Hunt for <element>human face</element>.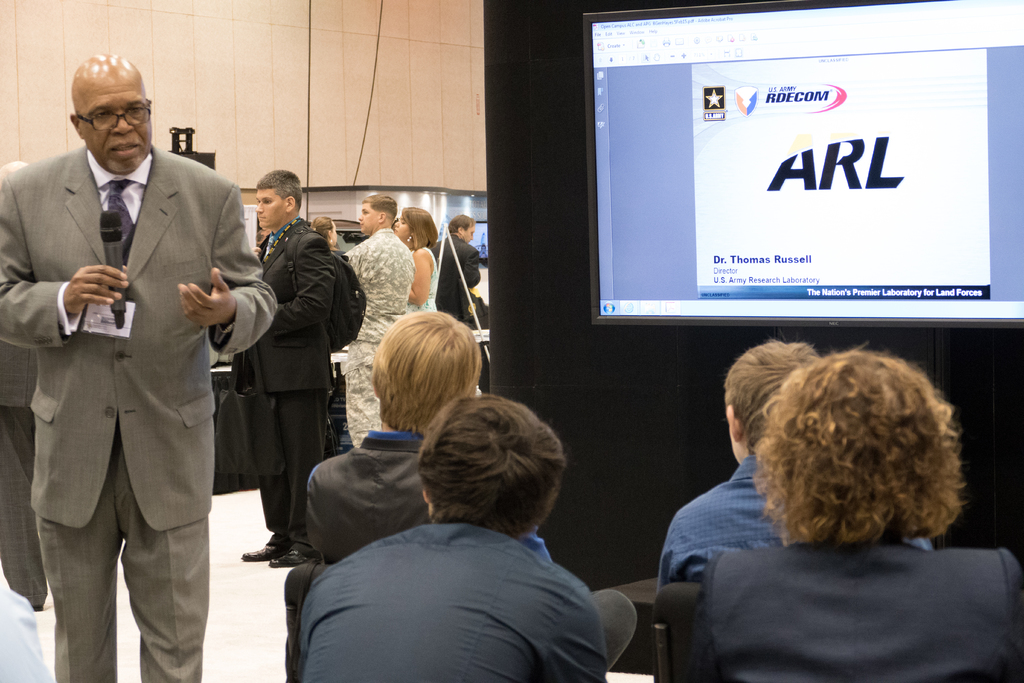
Hunted down at box(252, 190, 282, 226).
